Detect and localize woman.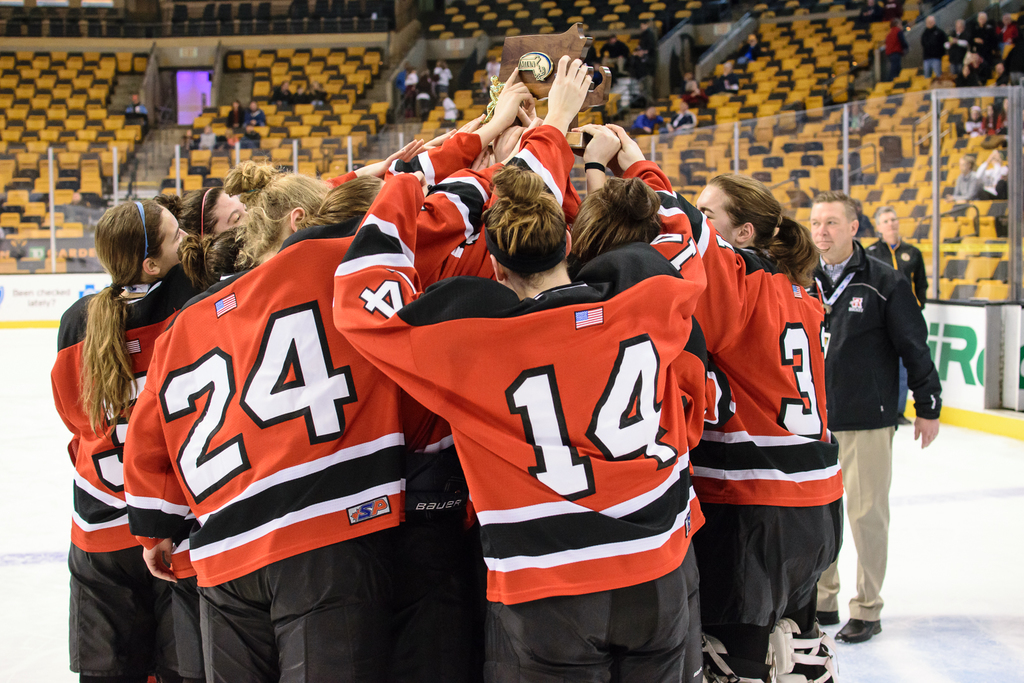
Localized at <box>154,182,257,234</box>.
